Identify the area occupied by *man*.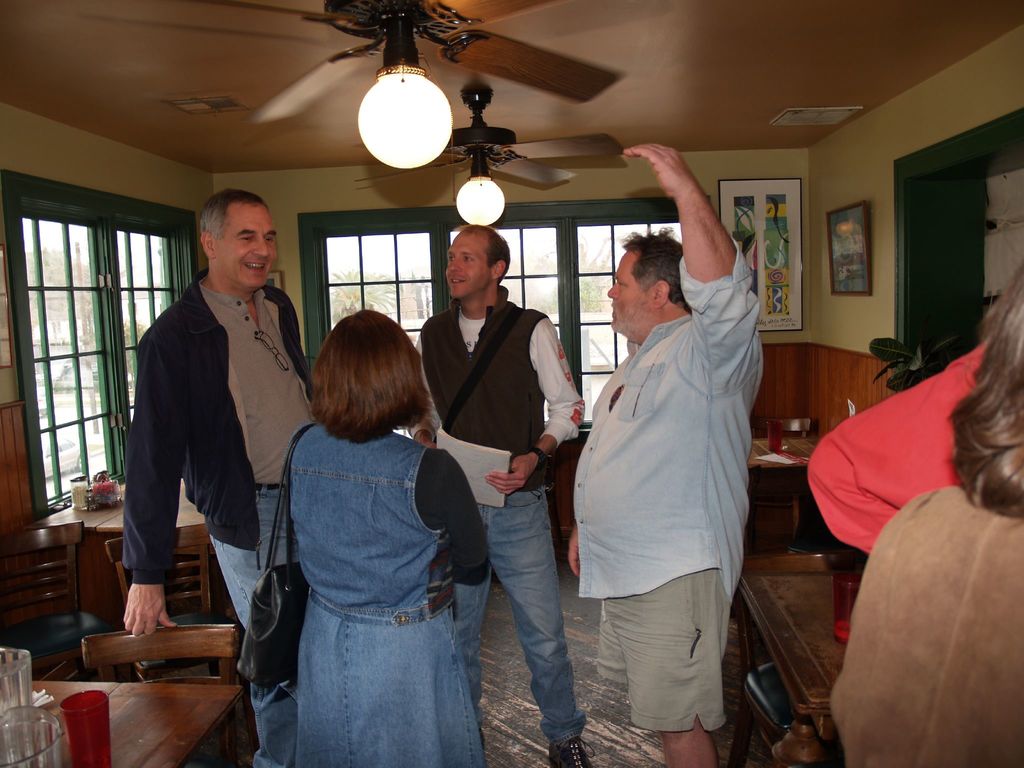
Area: {"left": 568, "top": 155, "right": 774, "bottom": 767}.
